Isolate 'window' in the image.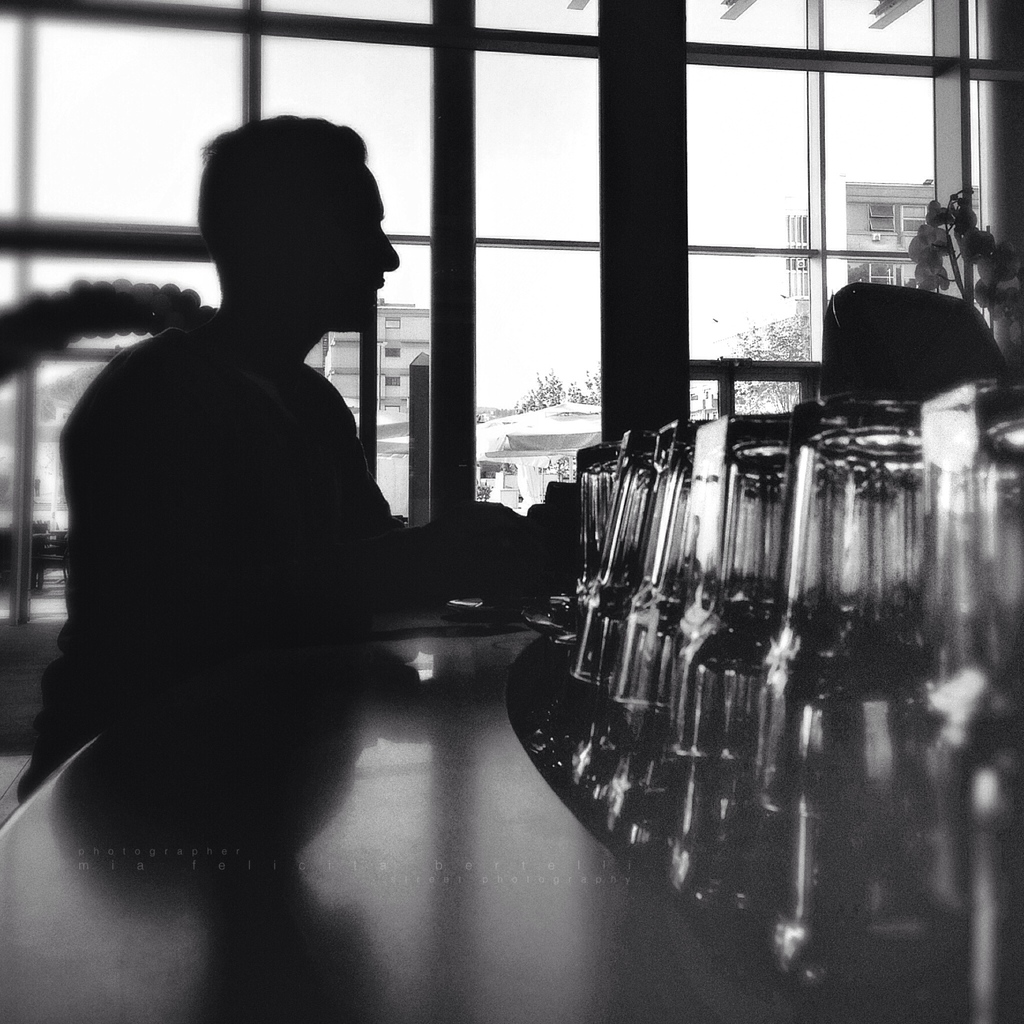
Isolated region: region(902, 204, 926, 235).
